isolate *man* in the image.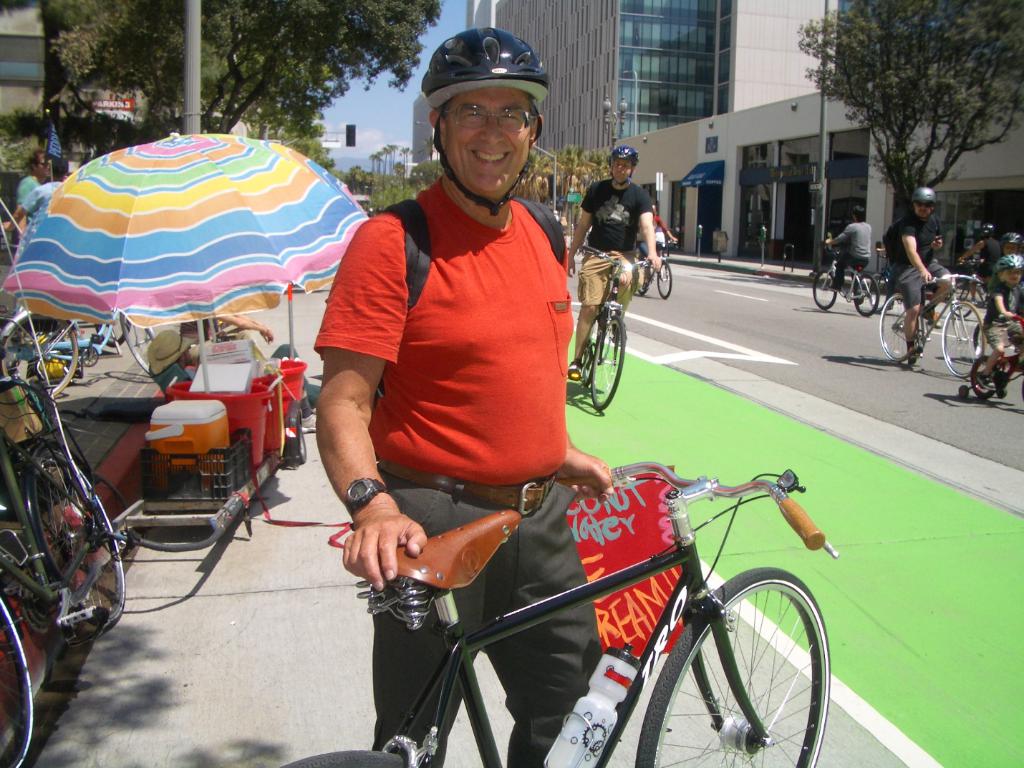
Isolated region: <region>890, 195, 949, 364</region>.
